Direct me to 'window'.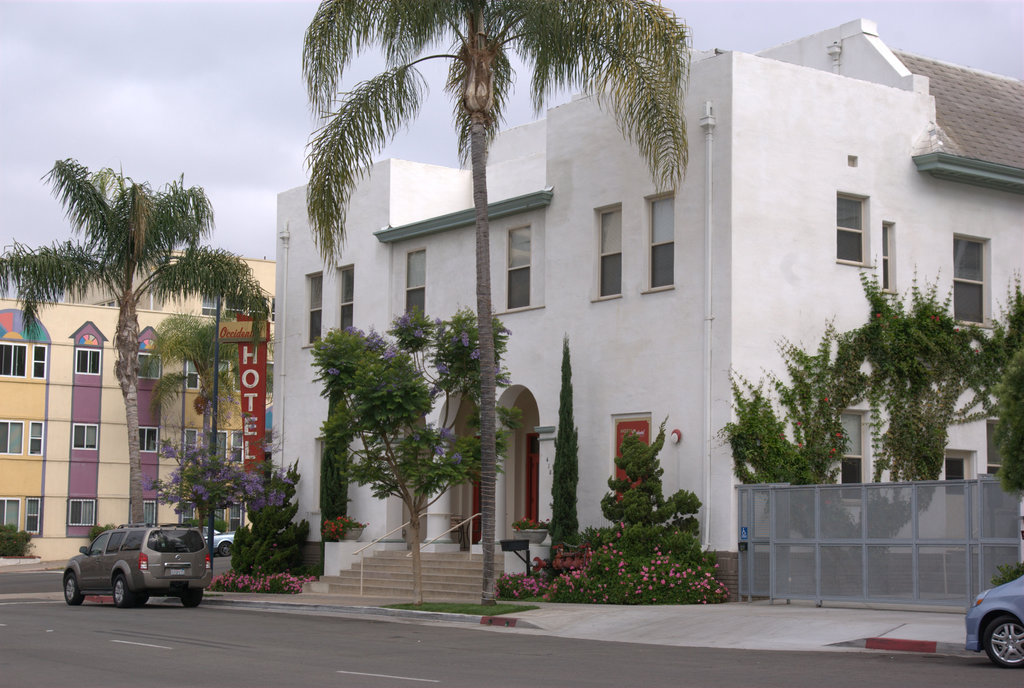
Direction: Rect(142, 496, 155, 527).
